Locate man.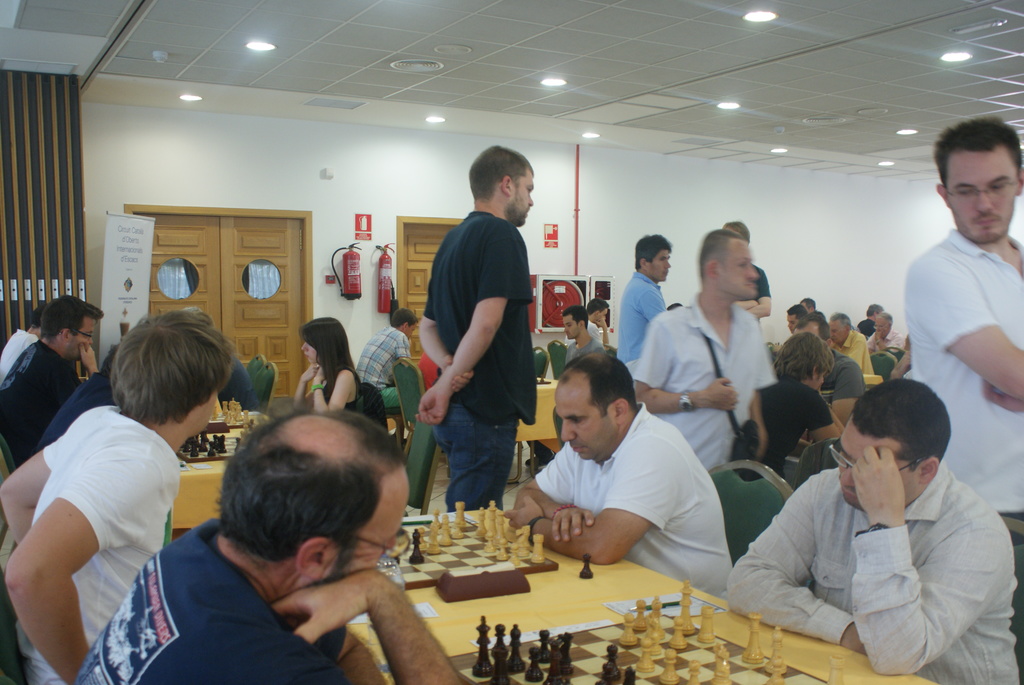
Bounding box: Rect(719, 221, 771, 332).
